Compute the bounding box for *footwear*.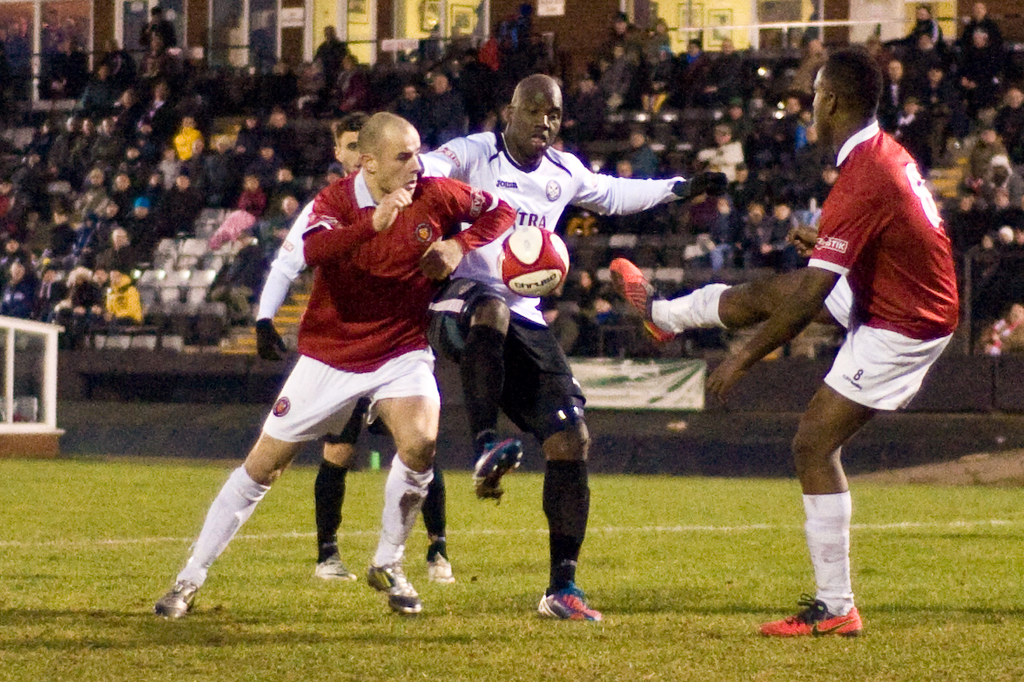
box=[474, 437, 525, 501].
